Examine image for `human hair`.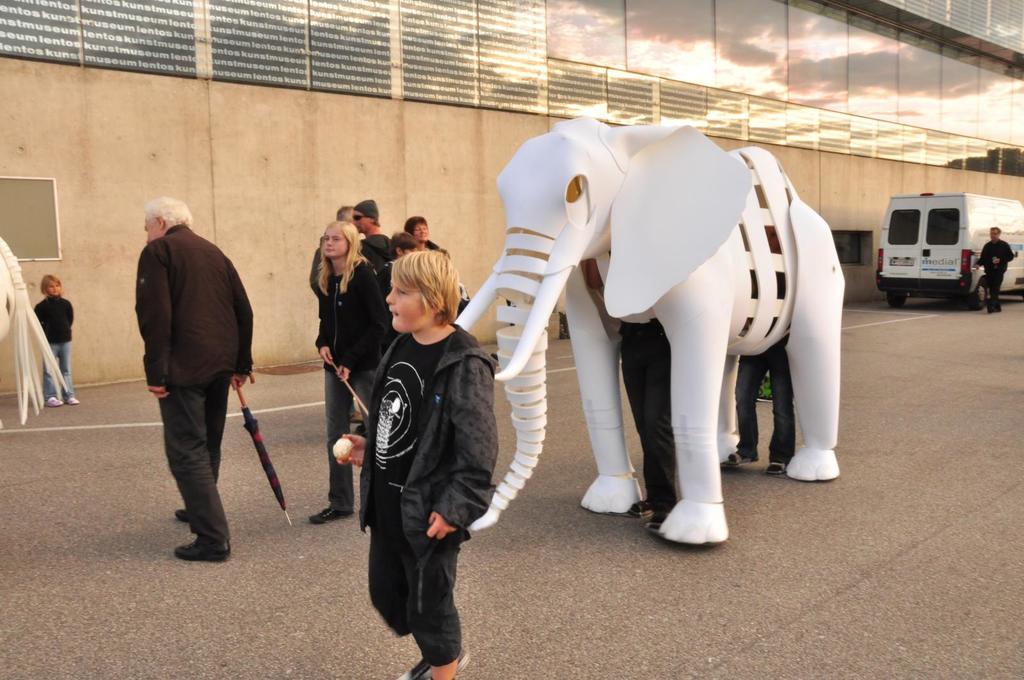
Examination result: 403,214,429,237.
